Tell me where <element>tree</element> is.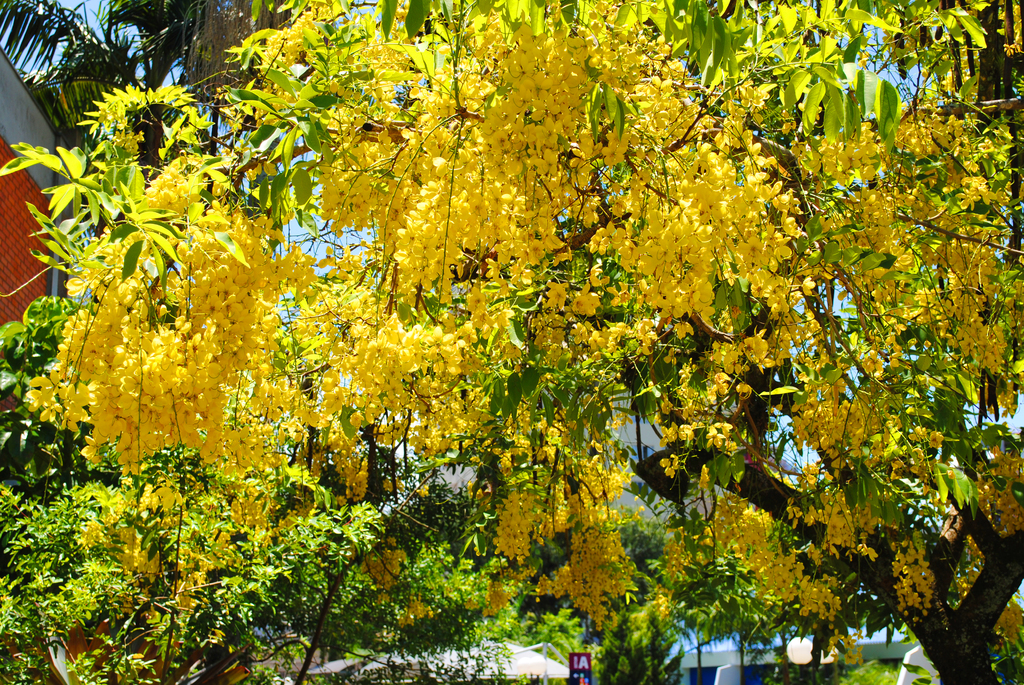
<element>tree</element> is at rect(0, 0, 1015, 655).
